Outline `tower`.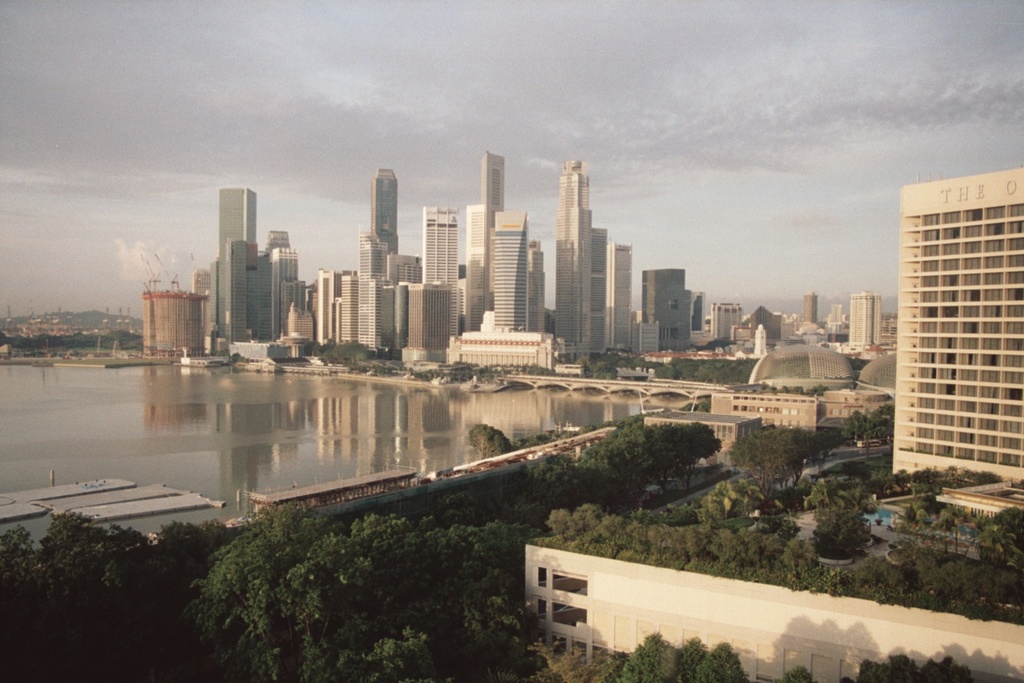
Outline: 263/240/305/365.
